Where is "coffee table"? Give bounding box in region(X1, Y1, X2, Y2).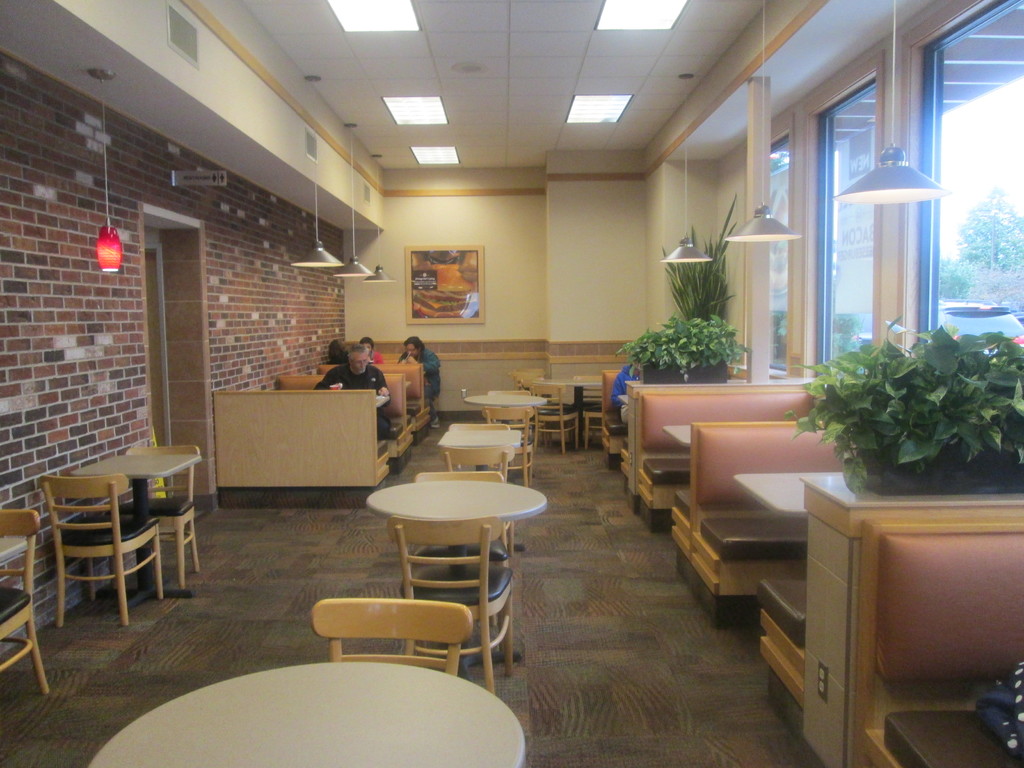
region(0, 583, 33, 643).
